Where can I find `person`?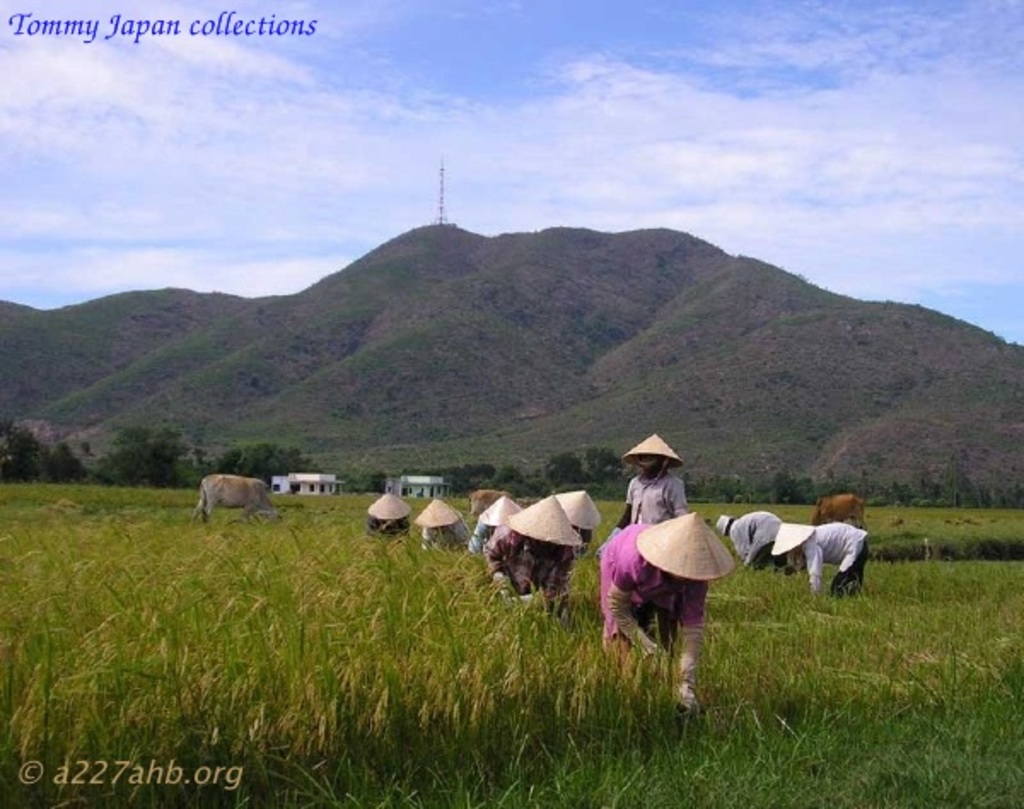
You can find it at 770:522:872:596.
